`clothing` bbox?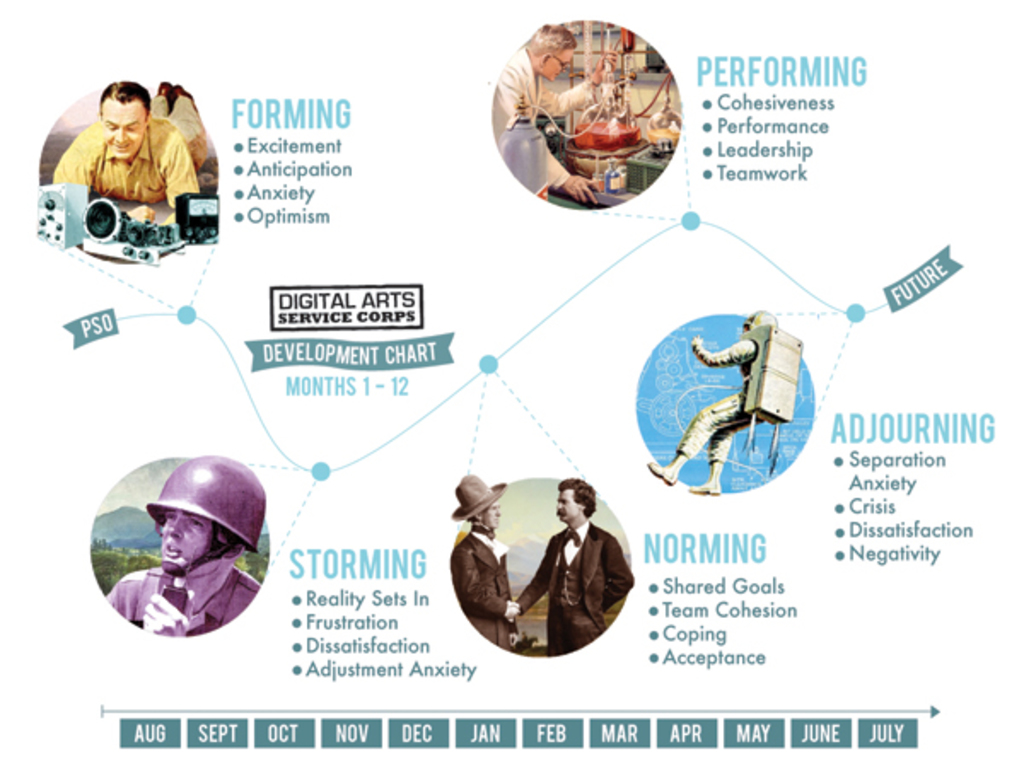
rect(447, 519, 510, 652)
